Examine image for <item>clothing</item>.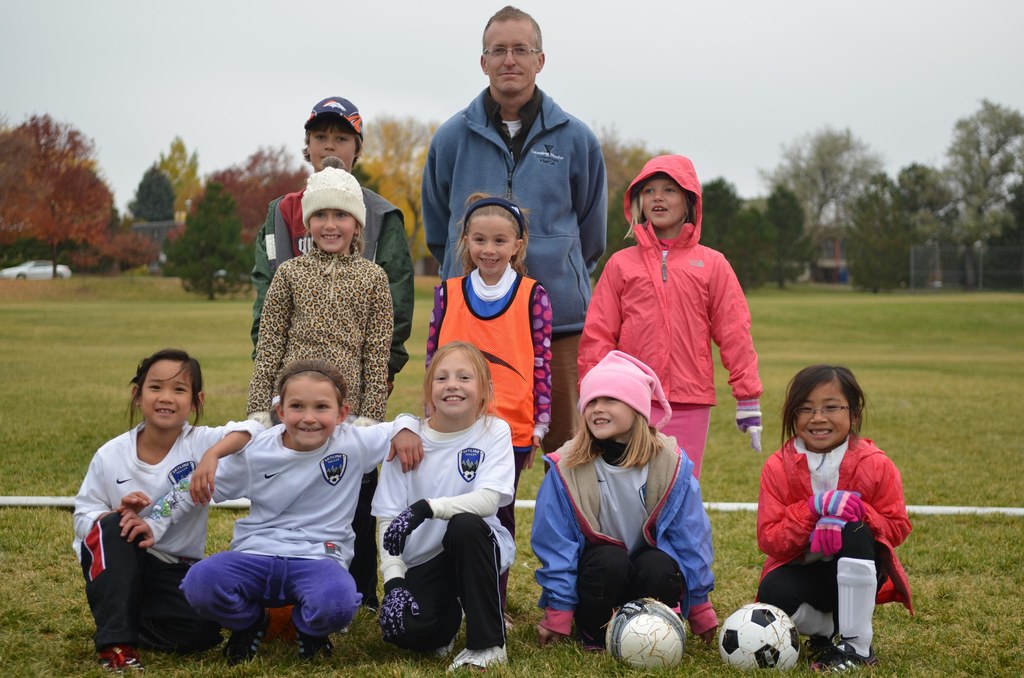
Examination result: 256, 179, 419, 371.
